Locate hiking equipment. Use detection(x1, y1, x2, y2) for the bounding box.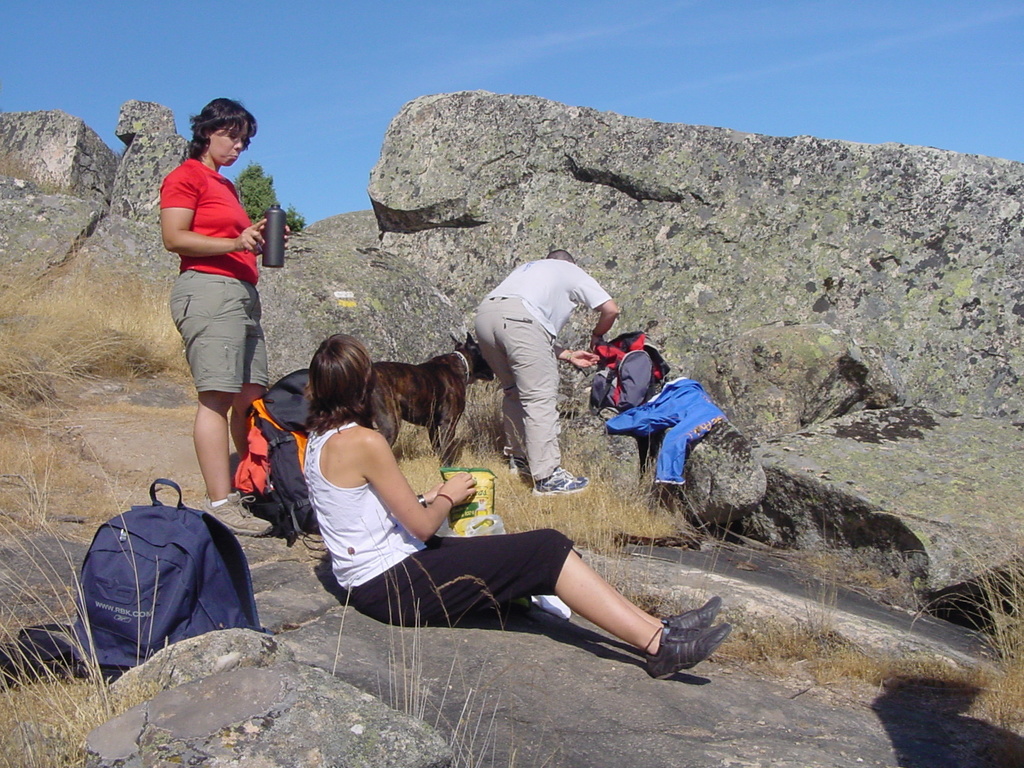
detection(71, 475, 272, 681).
